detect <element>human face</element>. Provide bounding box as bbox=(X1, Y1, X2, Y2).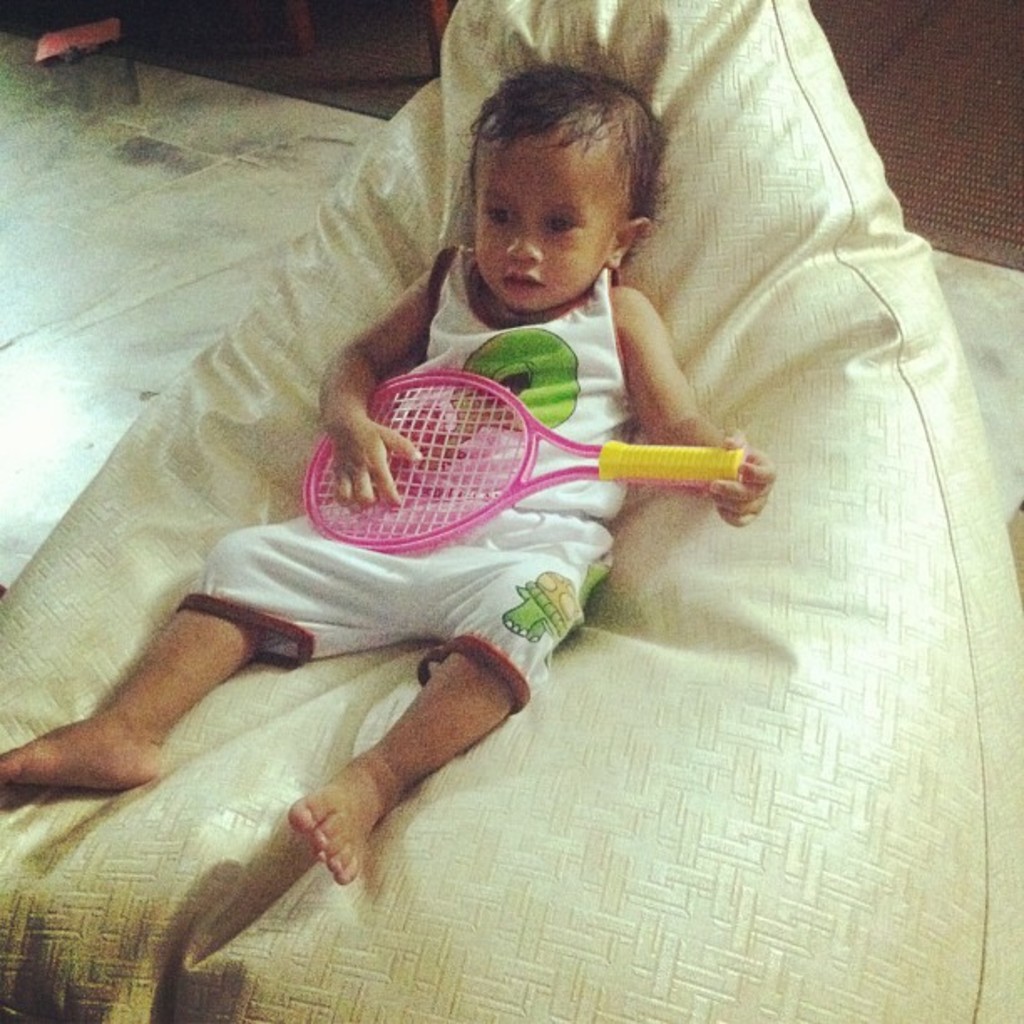
bbox=(475, 125, 627, 308).
